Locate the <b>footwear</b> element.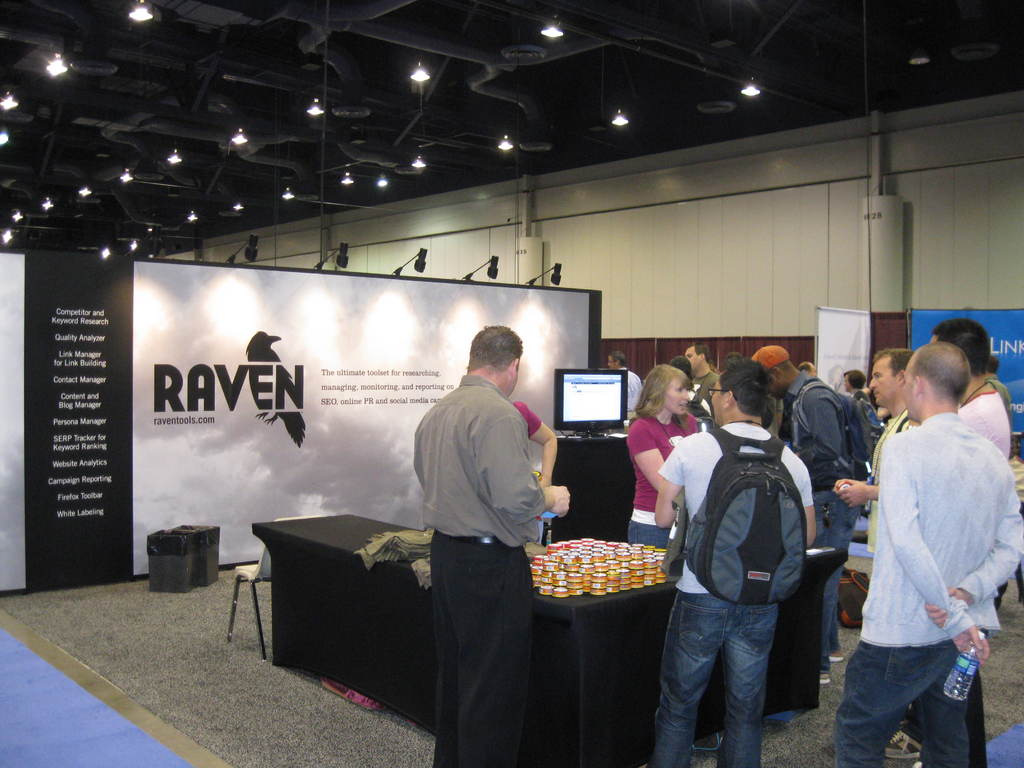
Element bbox: detection(765, 708, 794, 733).
